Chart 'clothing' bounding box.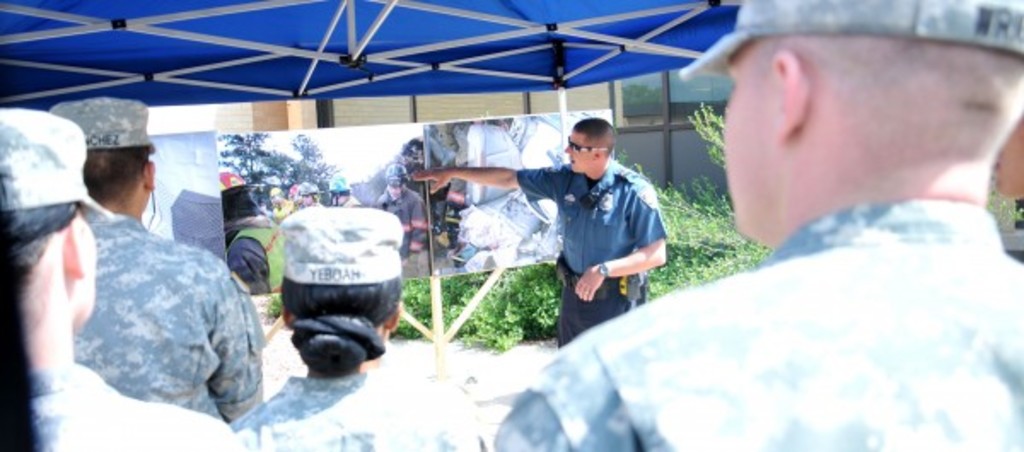
Charted: box(230, 374, 485, 450).
